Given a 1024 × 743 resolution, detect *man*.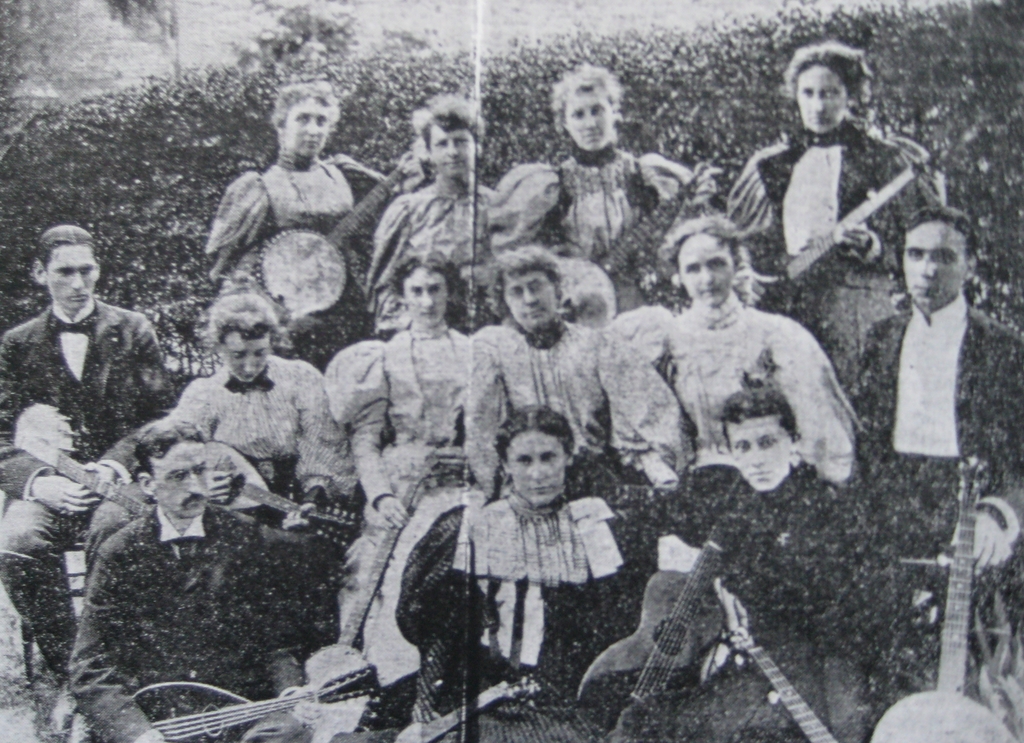
rect(66, 411, 332, 742).
